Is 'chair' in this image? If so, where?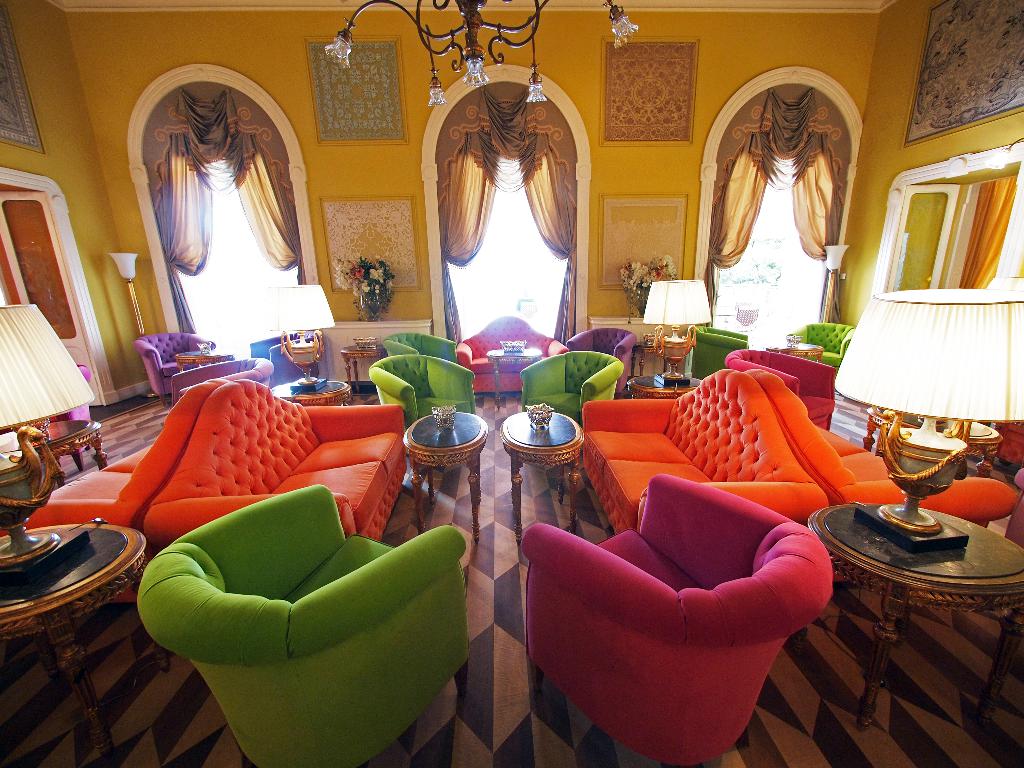
Yes, at l=170, t=357, r=271, b=419.
